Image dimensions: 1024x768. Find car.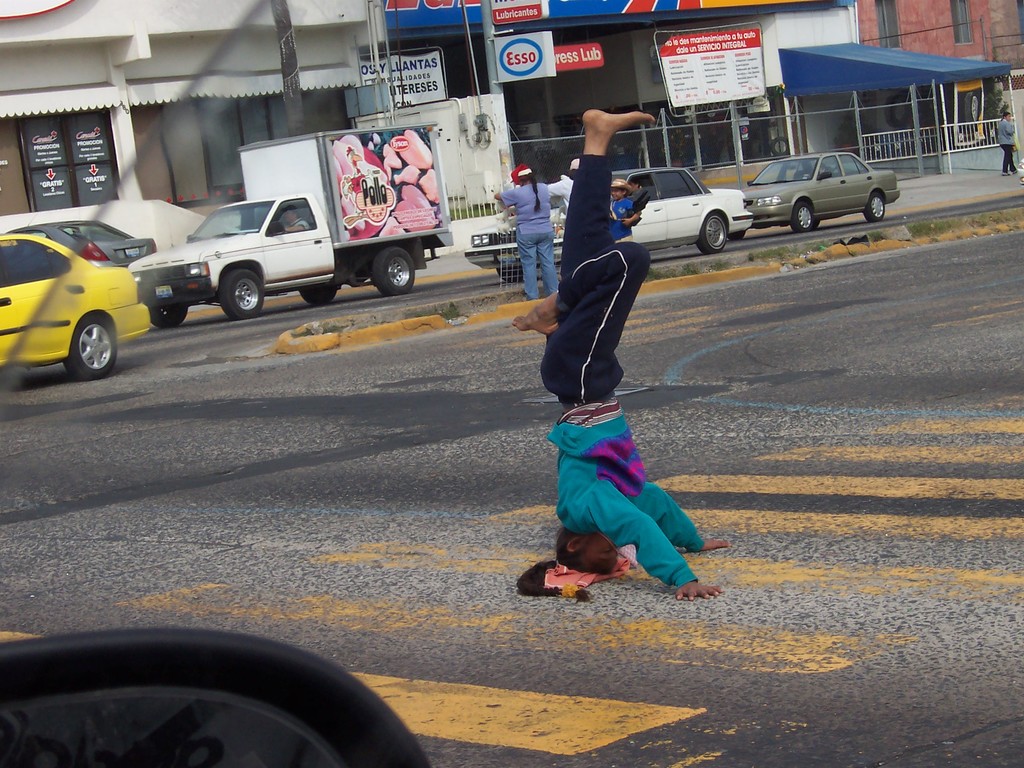
[left=5, top=219, right=155, bottom=273].
